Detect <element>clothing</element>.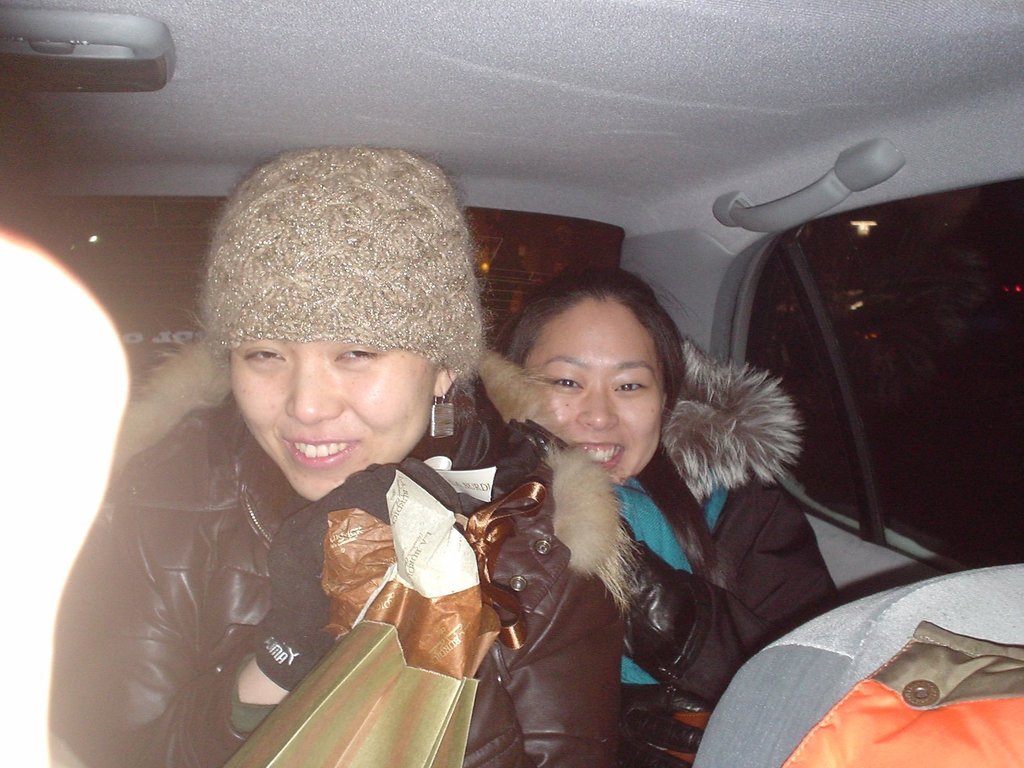
Detected at [506,414,849,767].
